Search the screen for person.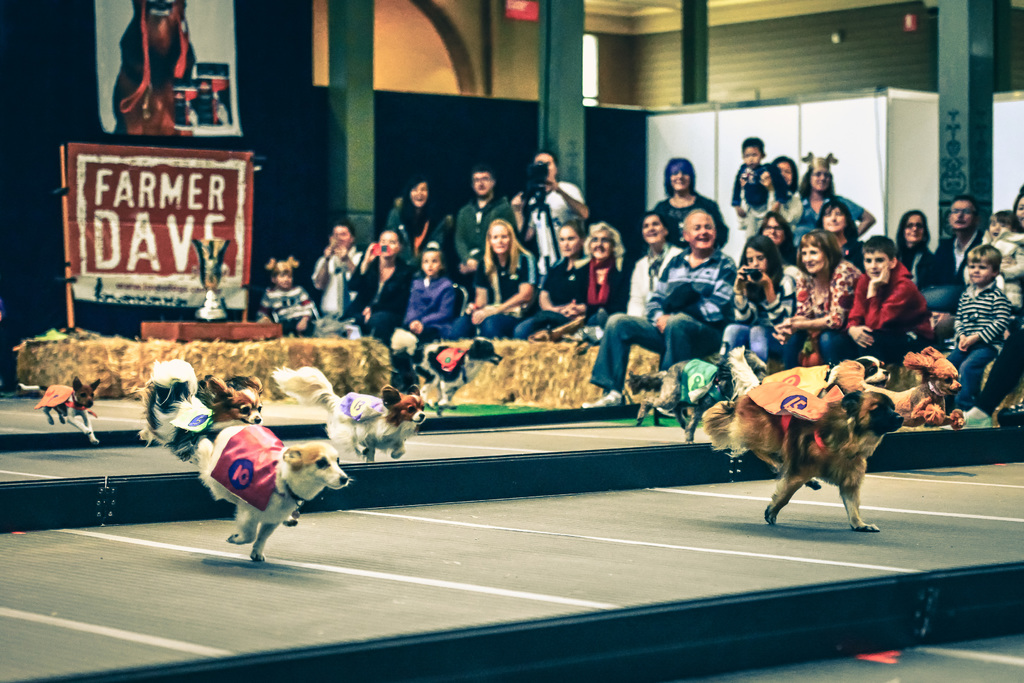
Found at <box>315,224,360,337</box>.
